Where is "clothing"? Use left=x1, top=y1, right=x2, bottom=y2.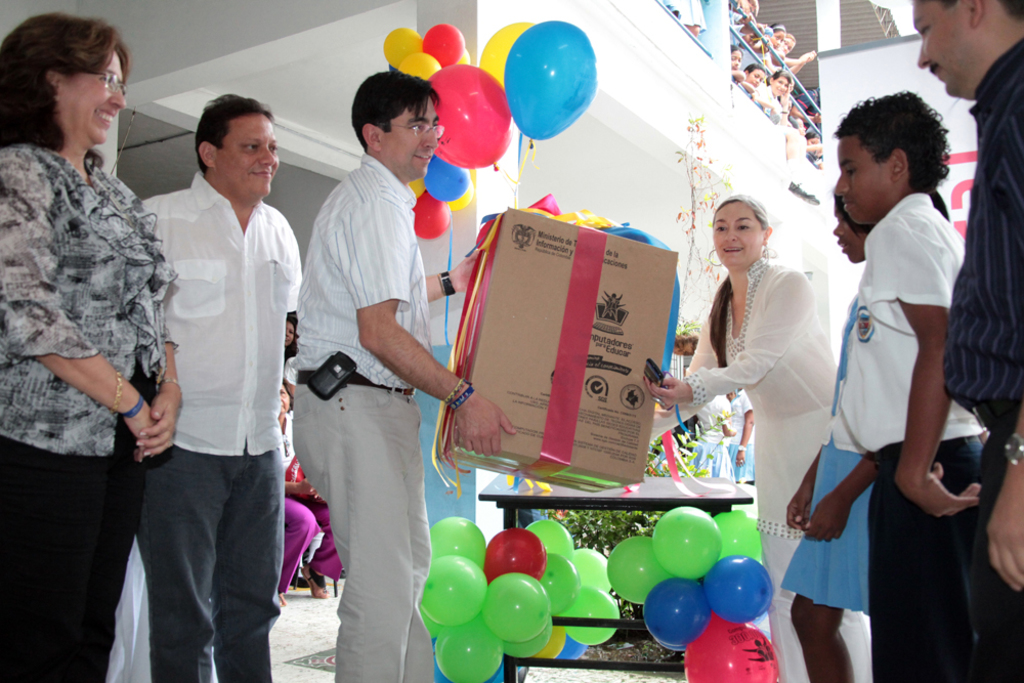
left=684, top=258, right=873, bottom=682.
